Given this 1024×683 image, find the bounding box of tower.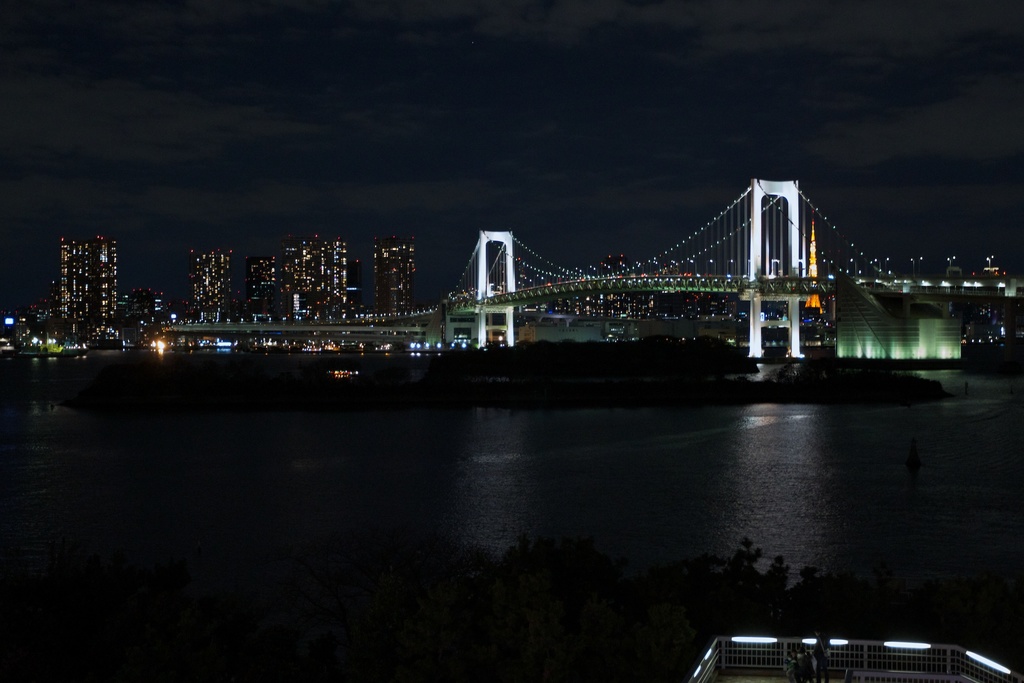
189:238:225:322.
